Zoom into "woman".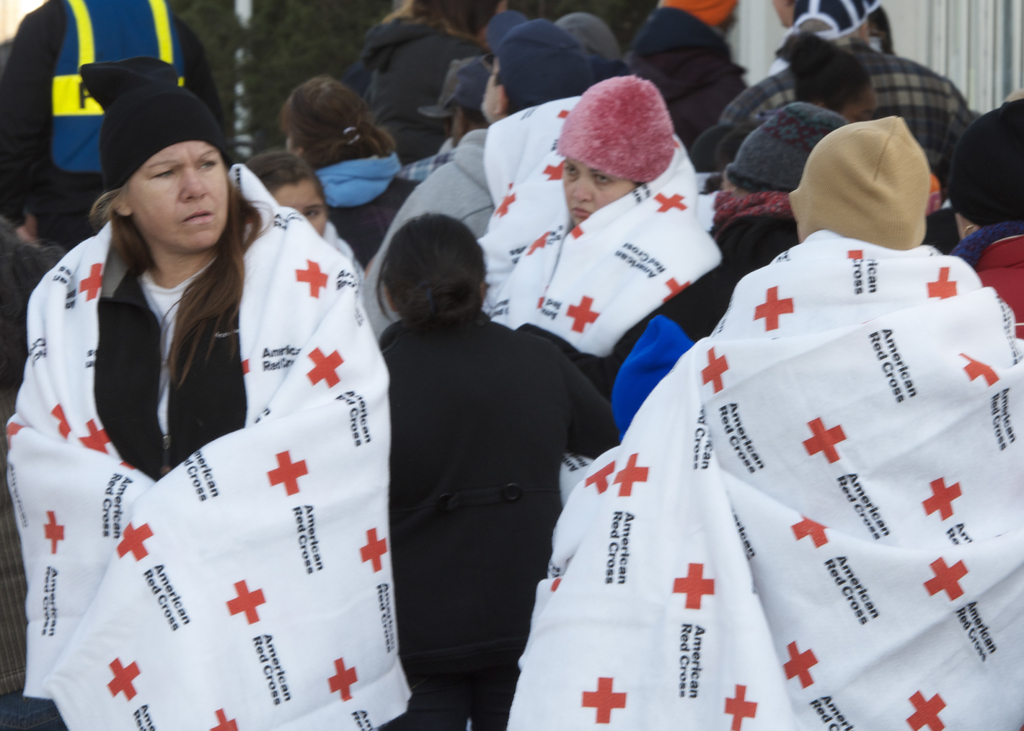
Zoom target: {"left": 948, "top": 99, "right": 1023, "bottom": 337}.
